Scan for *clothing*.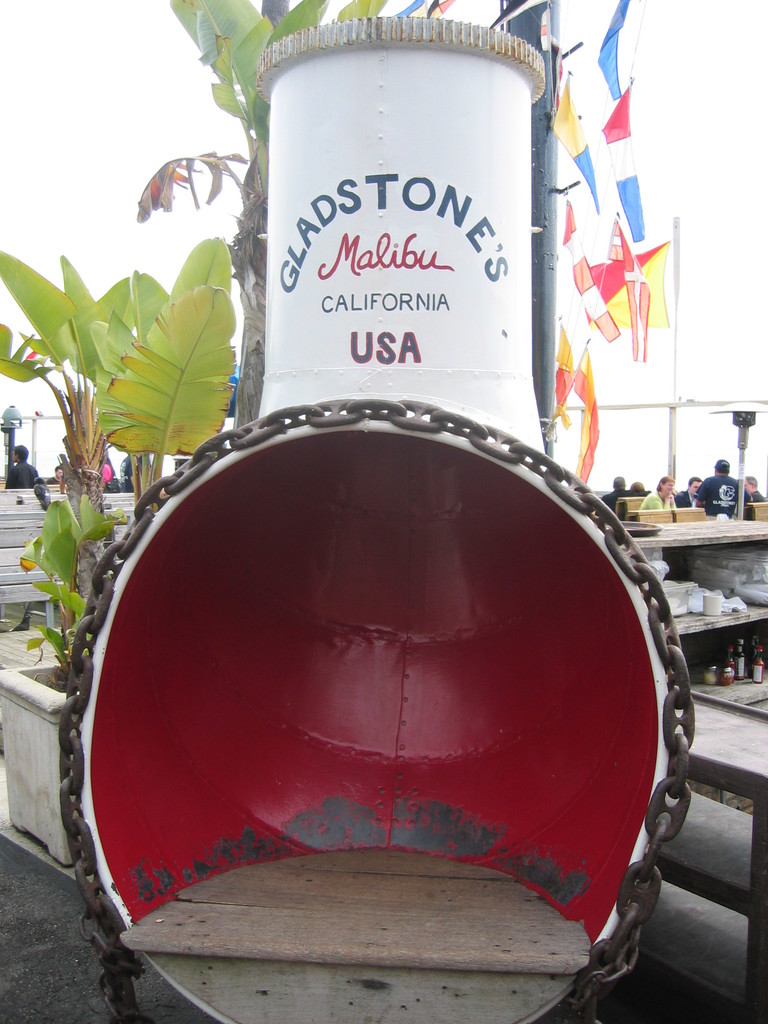
Scan result: <region>673, 486, 694, 507</region>.
